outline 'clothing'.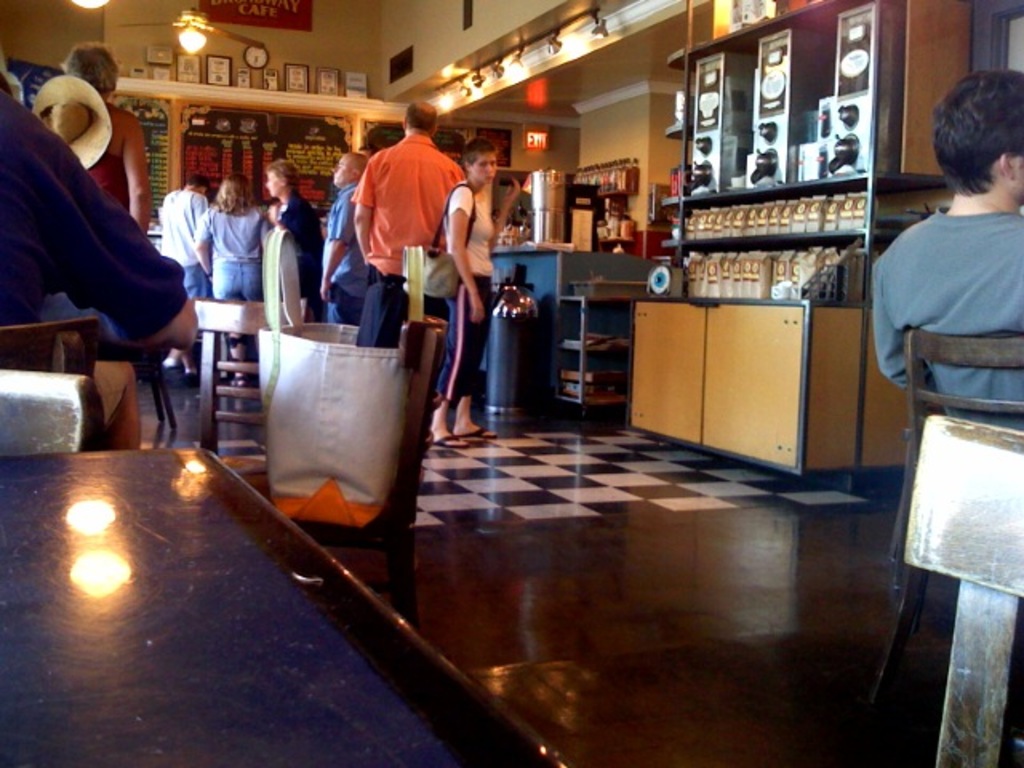
Outline: [left=355, top=128, right=466, bottom=336].
